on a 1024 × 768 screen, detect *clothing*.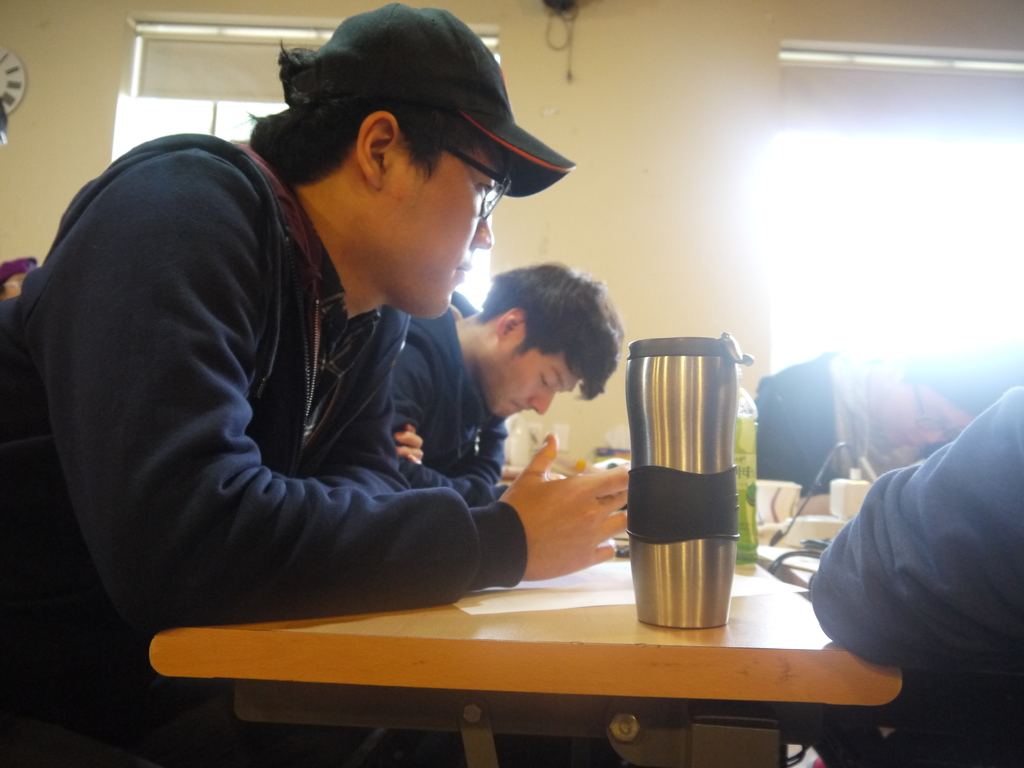
crop(812, 385, 1023, 767).
